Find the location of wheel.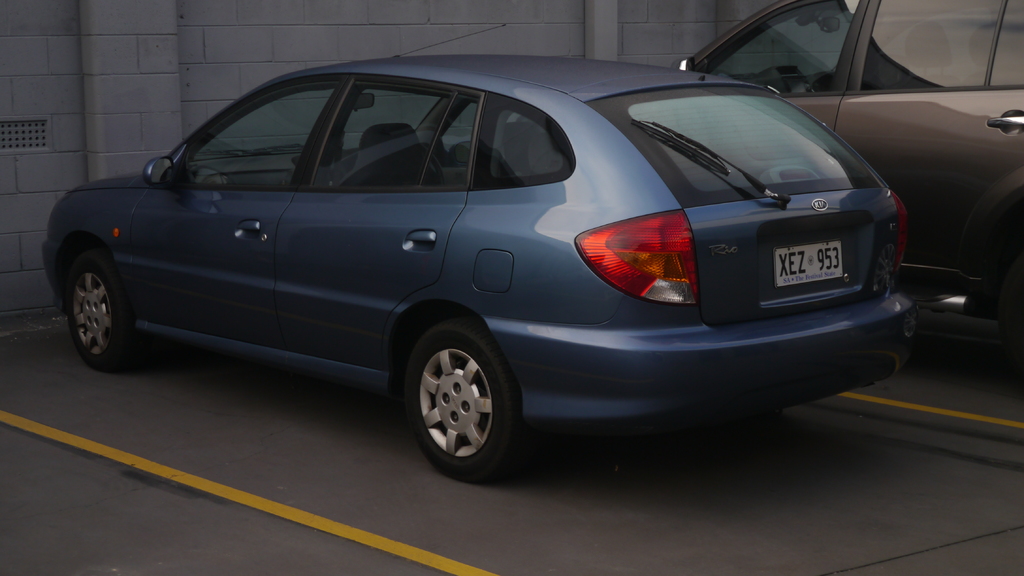
Location: 67 252 147 371.
